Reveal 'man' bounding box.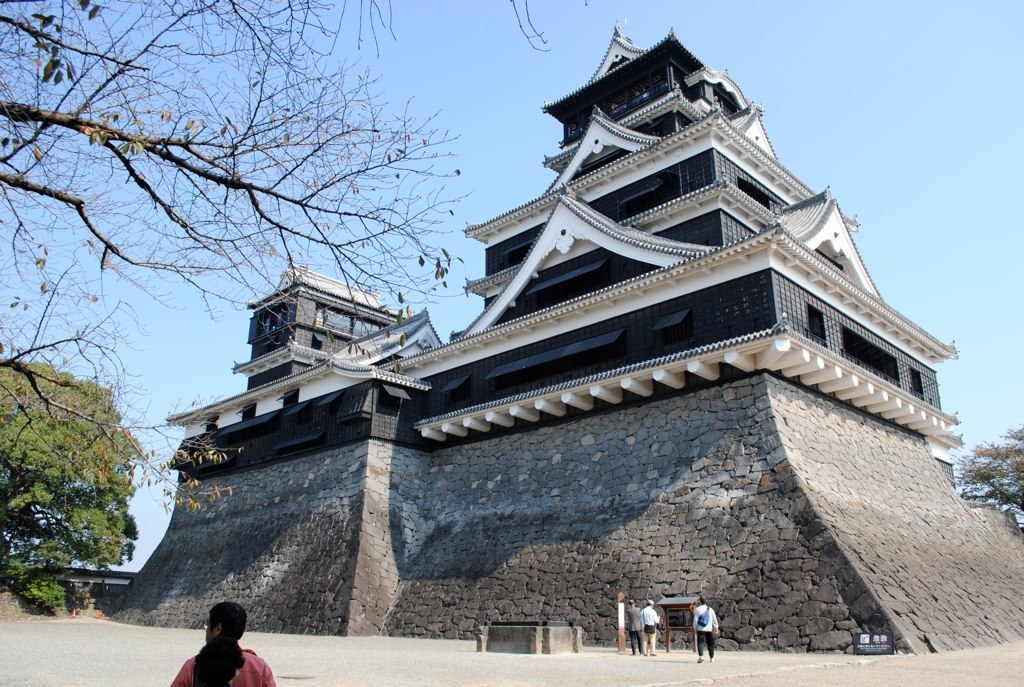
Revealed: detection(697, 593, 720, 660).
